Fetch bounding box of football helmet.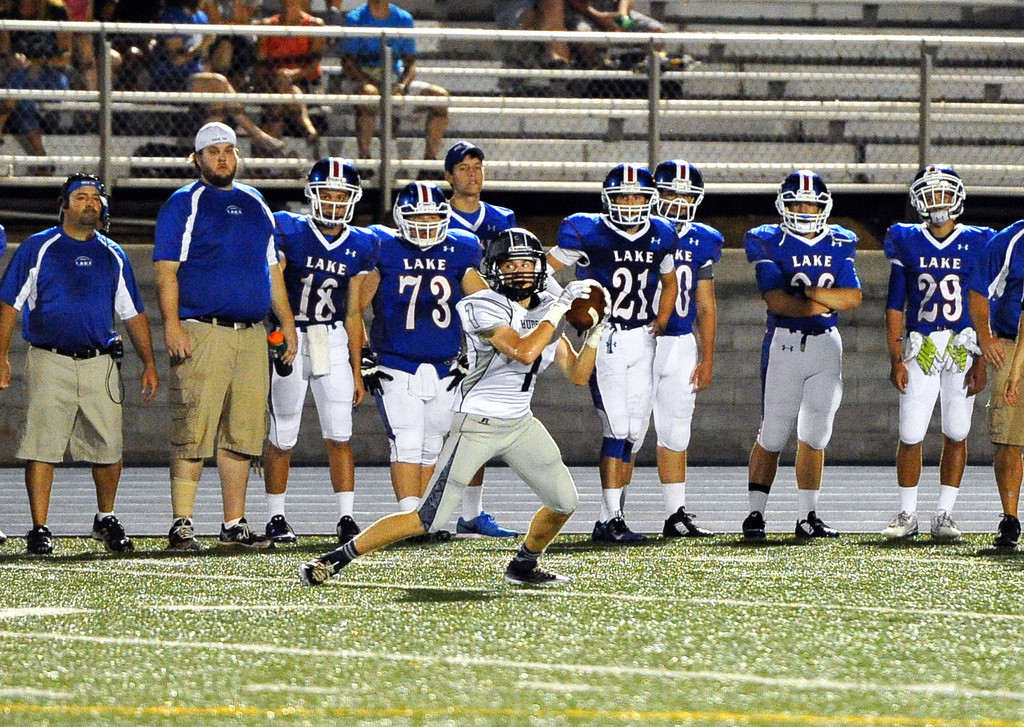
Bbox: left=600, top=164, right=653, bottom=230.
